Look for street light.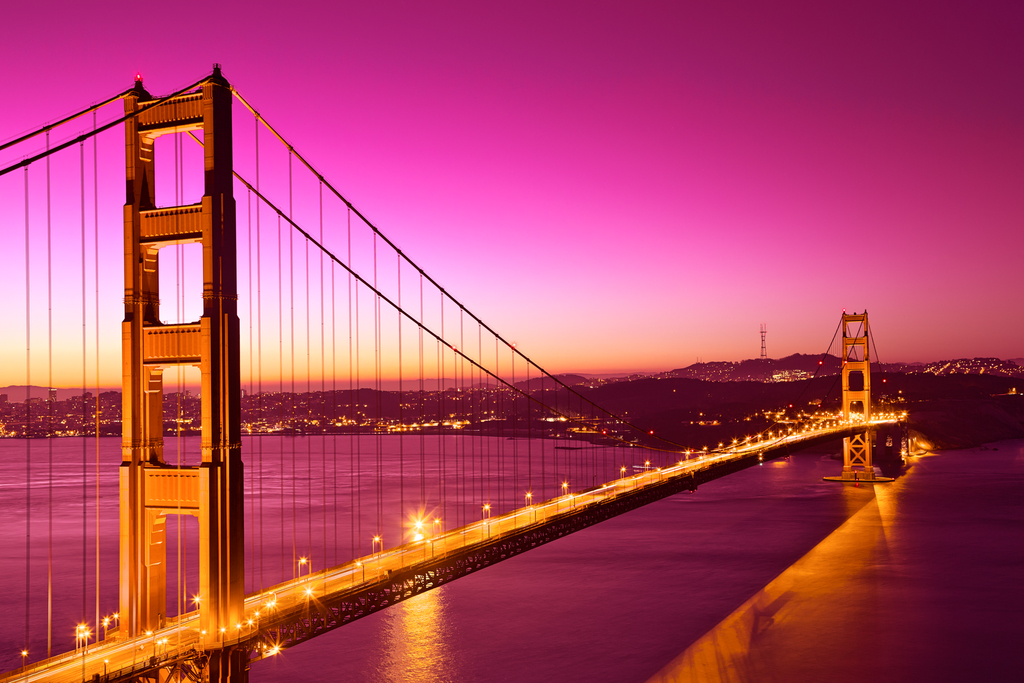
Found: [left=685, top=447, right=691, bottom=461].
